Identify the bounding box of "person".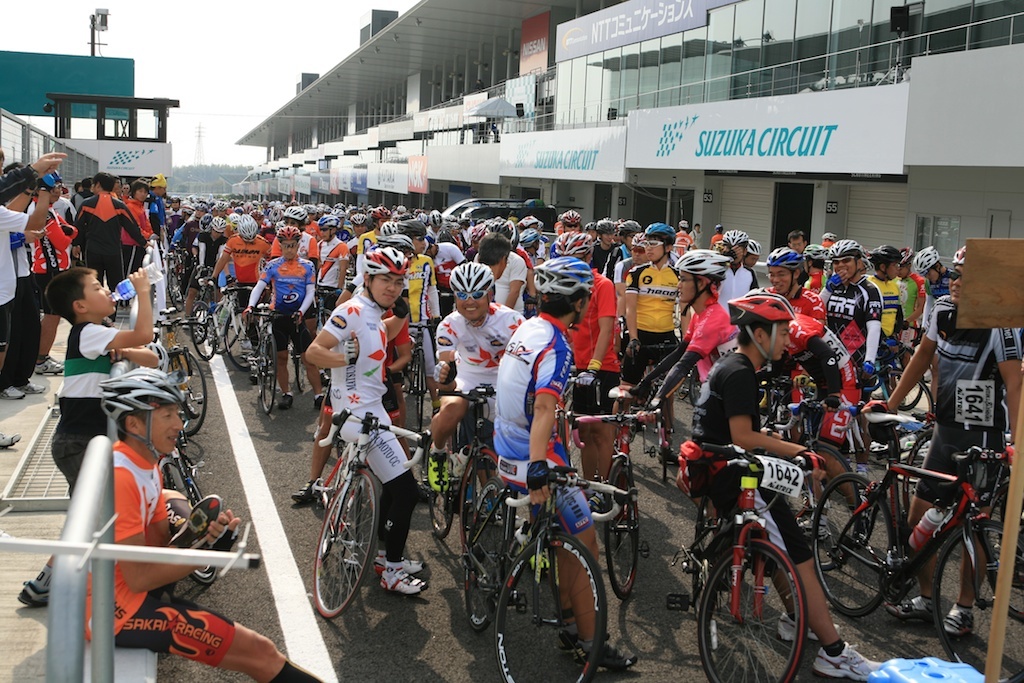
detection(310, 216, 345, 302).
